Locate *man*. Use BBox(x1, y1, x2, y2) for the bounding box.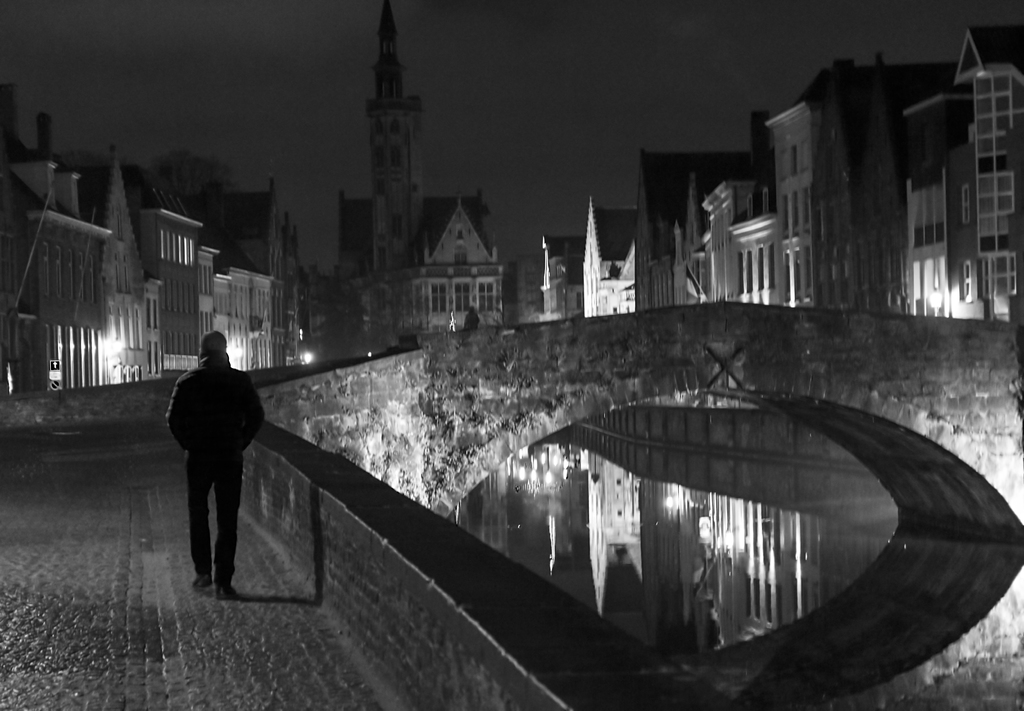
BBox(161, 336, 260, 608).
